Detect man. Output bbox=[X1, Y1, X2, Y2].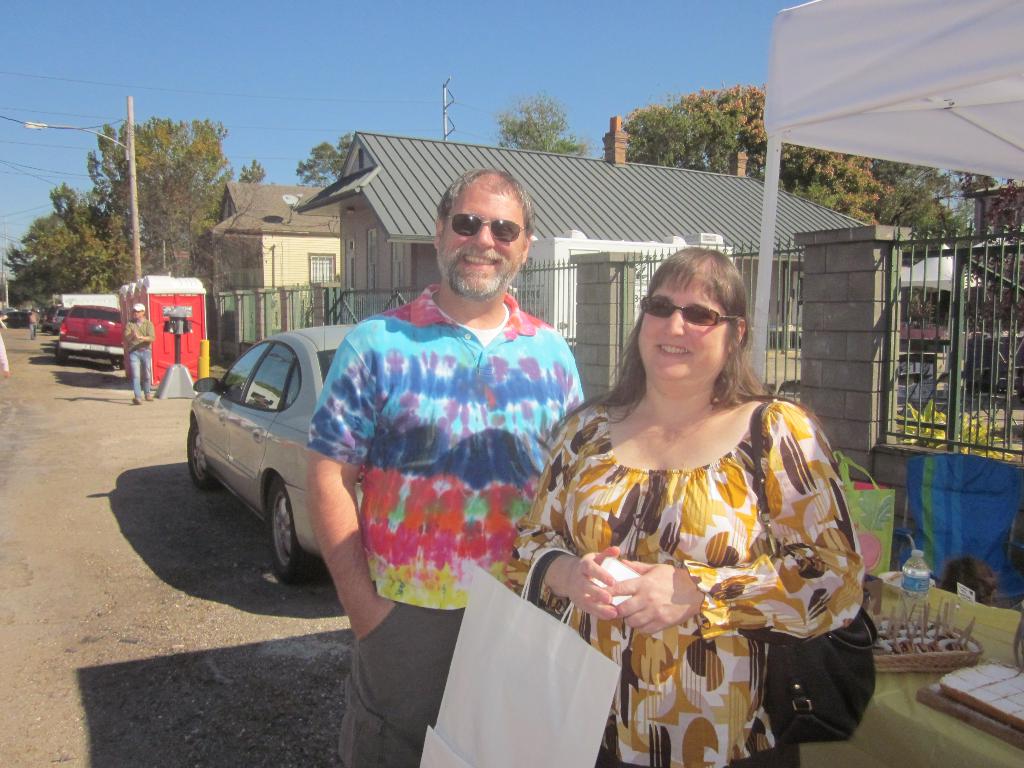
bbox=[286, 171, 682, 739].
